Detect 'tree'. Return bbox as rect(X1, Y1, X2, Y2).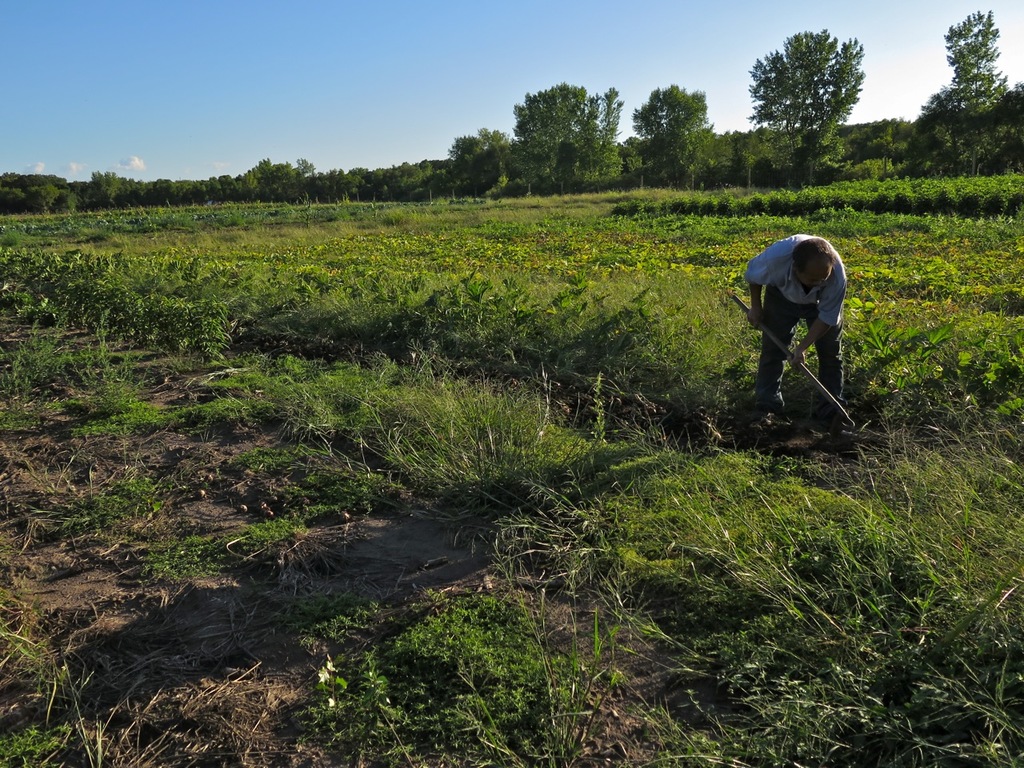
rect(88, 170, 134, 212).
